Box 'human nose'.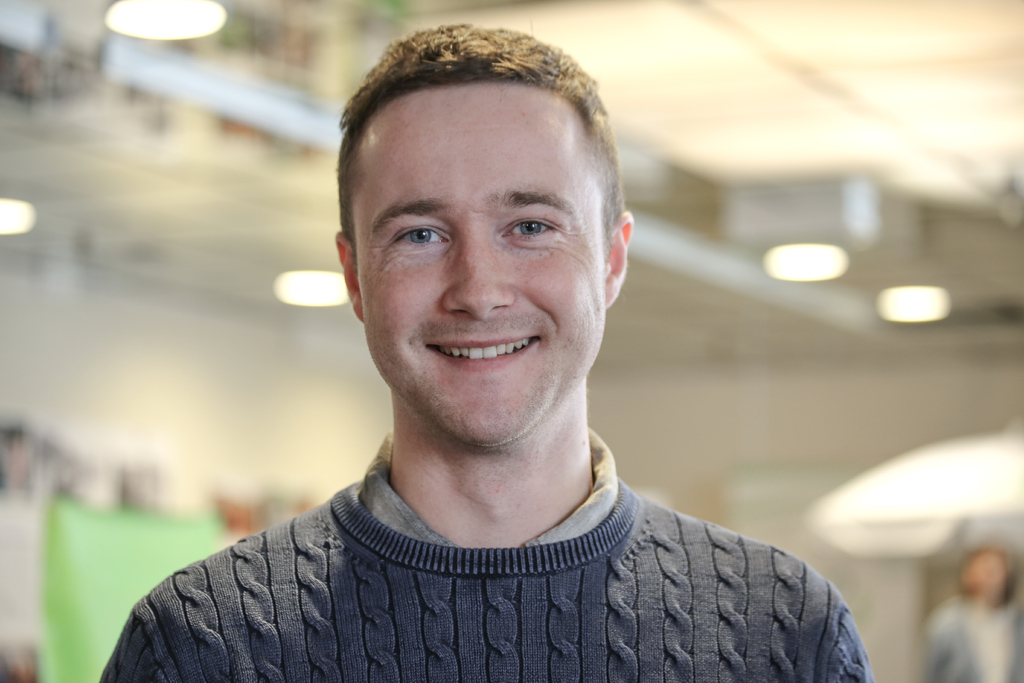
locate(444, 233, 515, 320).
